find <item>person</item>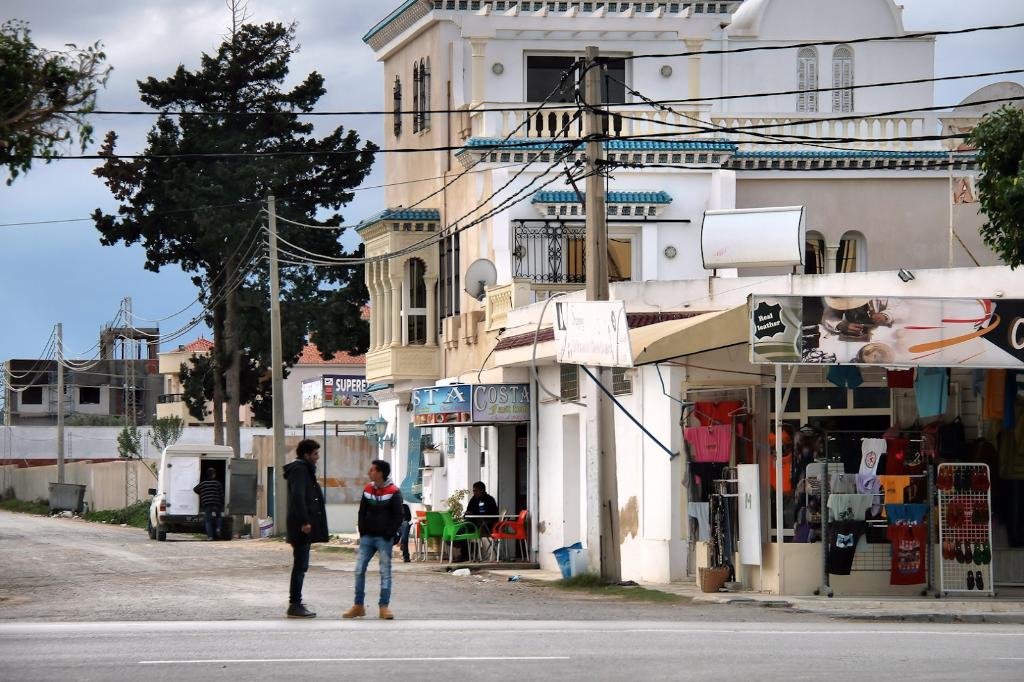
select_region(346, 454, 396, 622)
